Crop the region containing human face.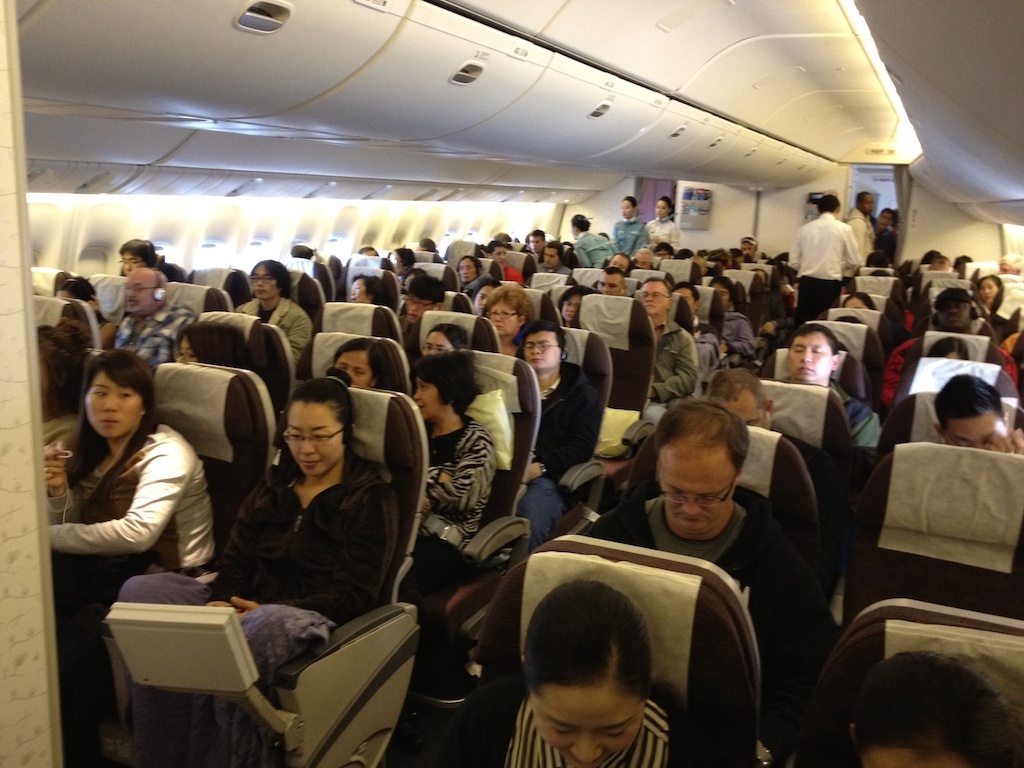
Crop region: x1=329, y1=346, x2=364, y2=383.
